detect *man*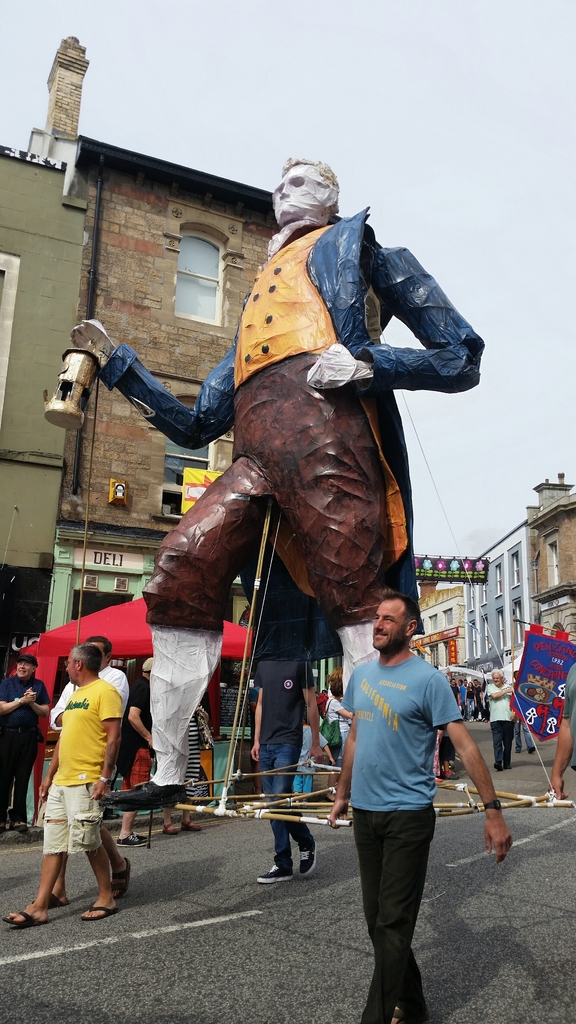
detection(6, 651, 125, 922)
